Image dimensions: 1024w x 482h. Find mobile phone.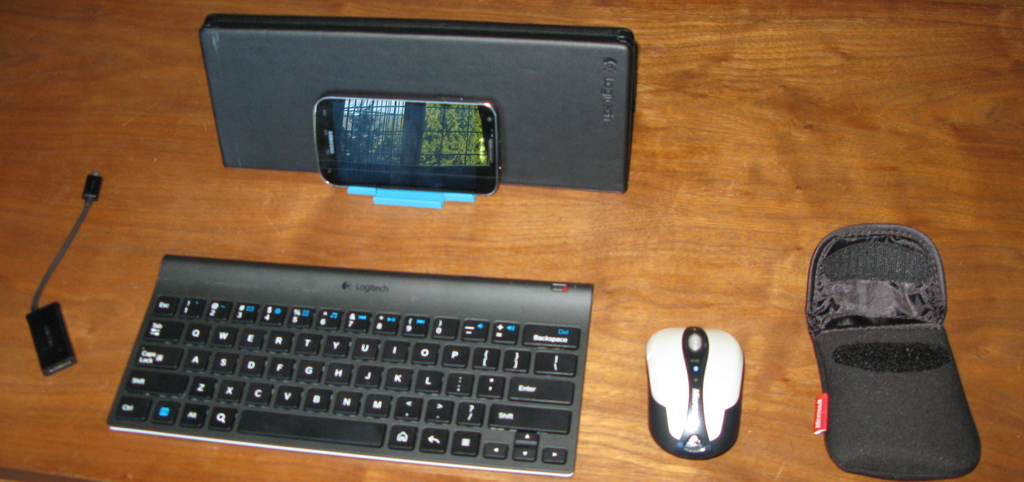
select_region(312, 93, 504, 197).
